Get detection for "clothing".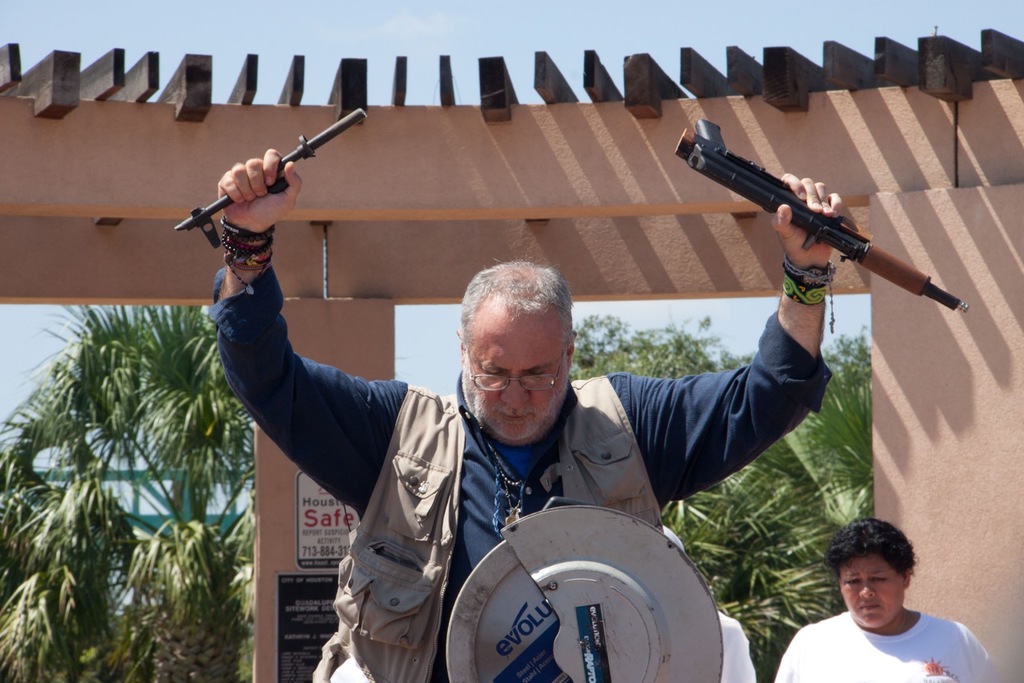
Detection: 718,608,758,682.
